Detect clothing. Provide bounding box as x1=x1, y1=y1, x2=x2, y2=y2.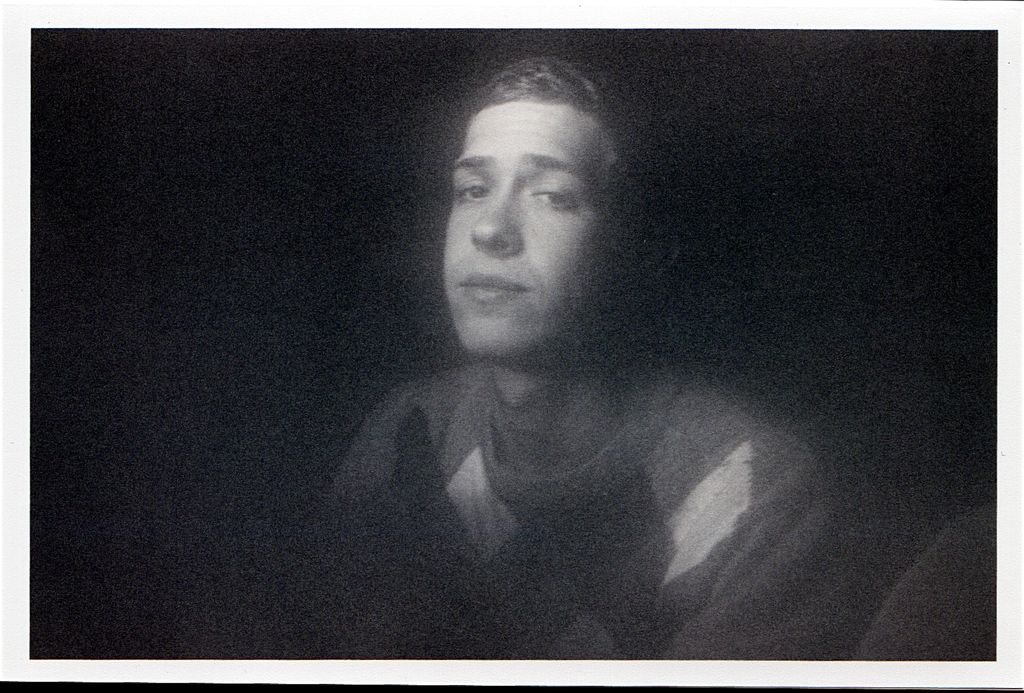
x1=307, y1=353, x2=904, y2=674.
